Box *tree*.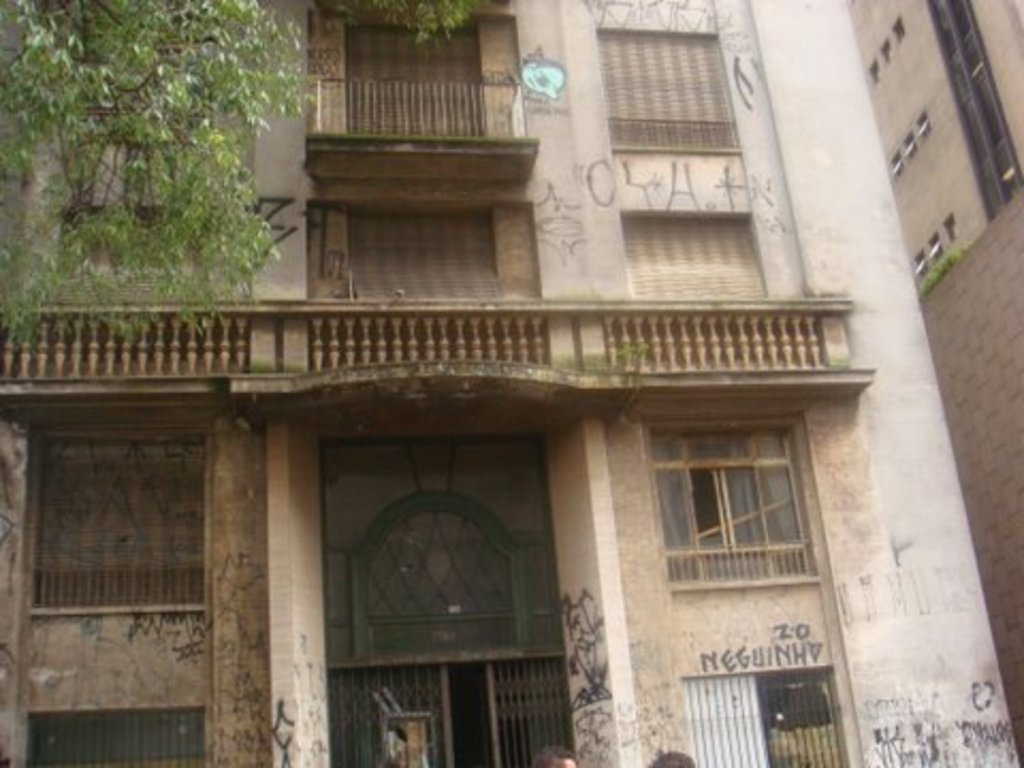
[x1=26, y1=6, x2=301, y2=333].
